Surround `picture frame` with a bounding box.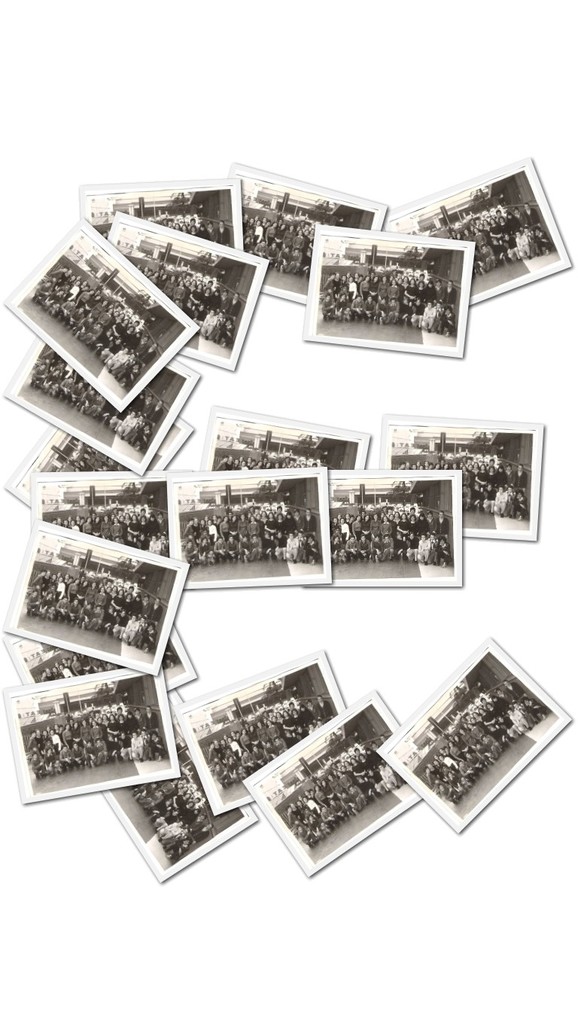
<region>7, 331, 200, 475</region>.
